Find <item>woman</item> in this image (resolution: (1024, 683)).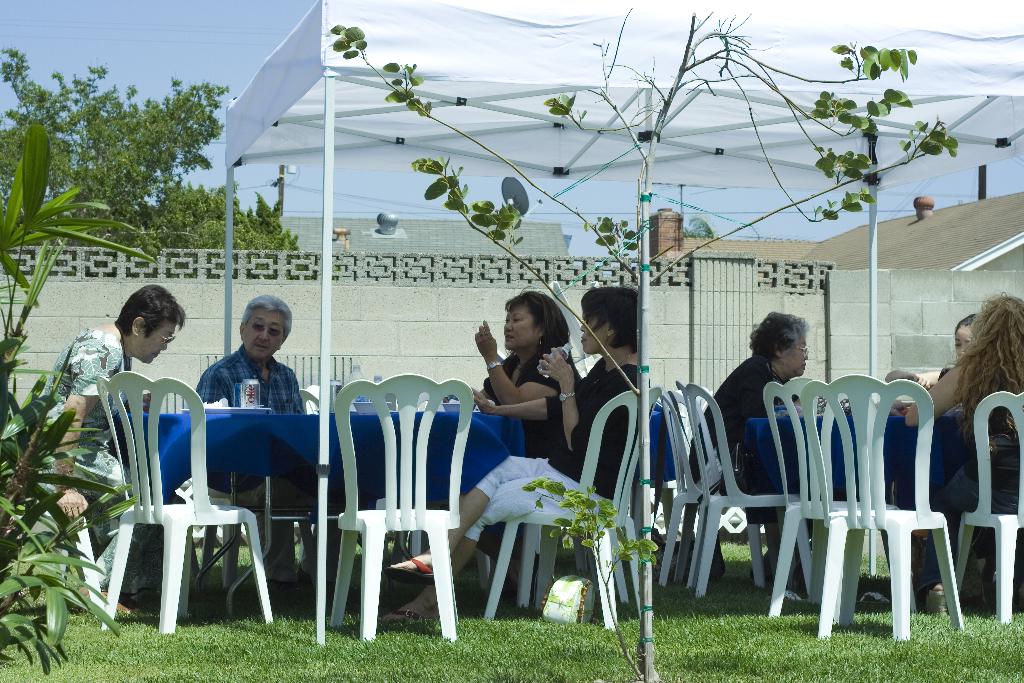
x1=388 y1=282 x2=646 y2=626.
